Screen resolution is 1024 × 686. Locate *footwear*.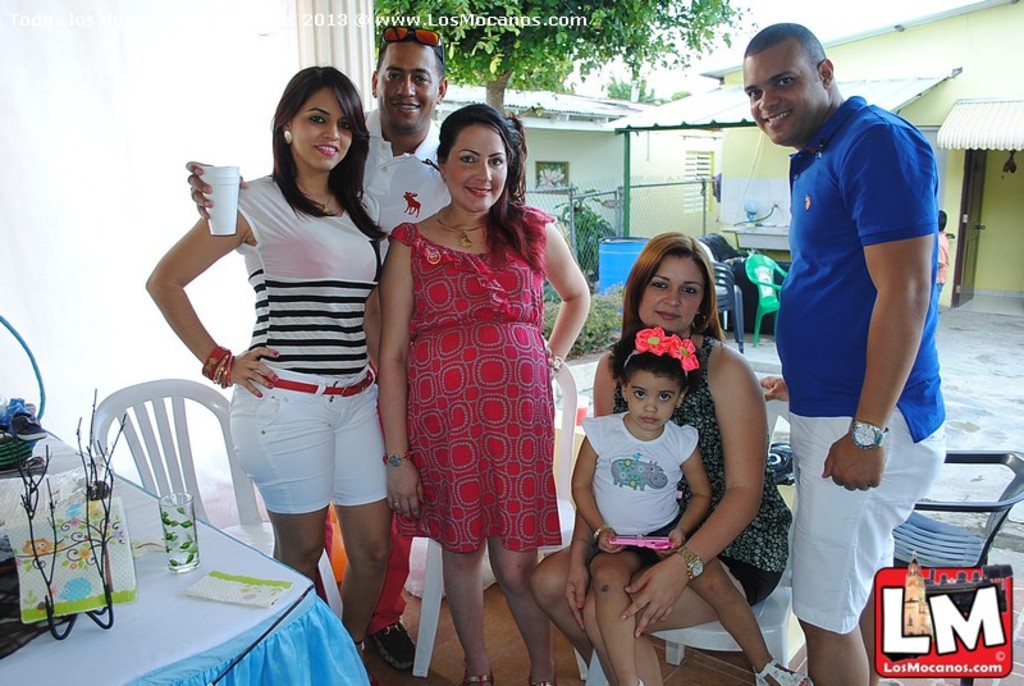
529/676/556/685.
